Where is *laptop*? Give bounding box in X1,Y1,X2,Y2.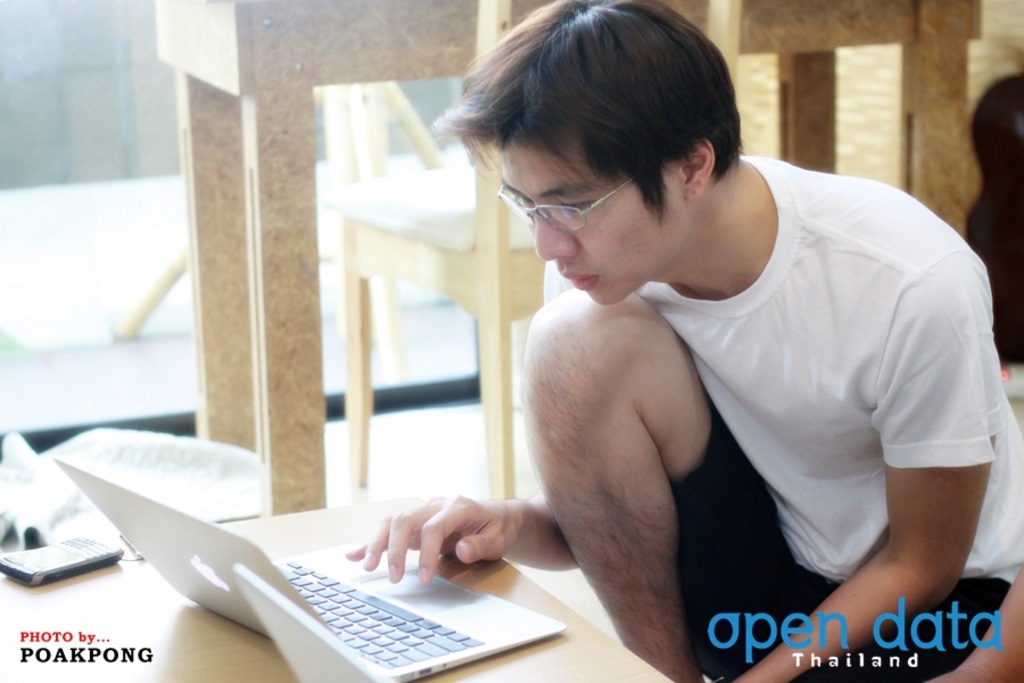
66,446,585,651.
